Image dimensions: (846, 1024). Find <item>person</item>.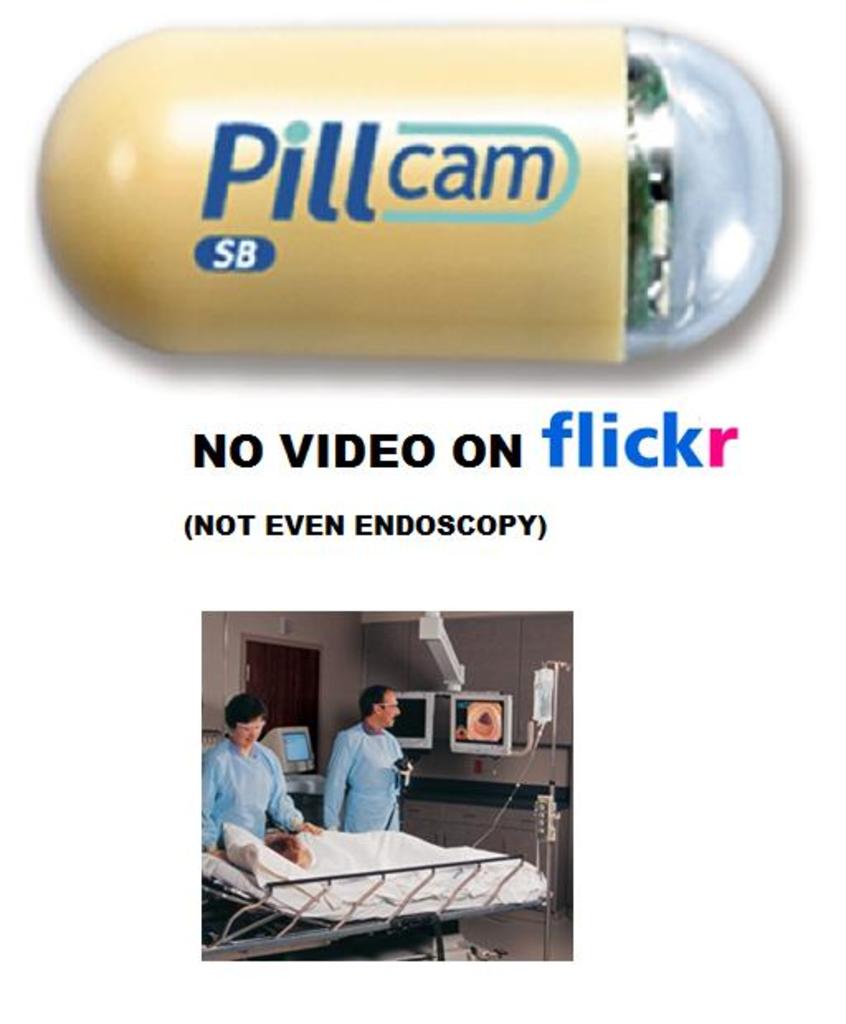
bbox=(203, 694, 327, 846).
